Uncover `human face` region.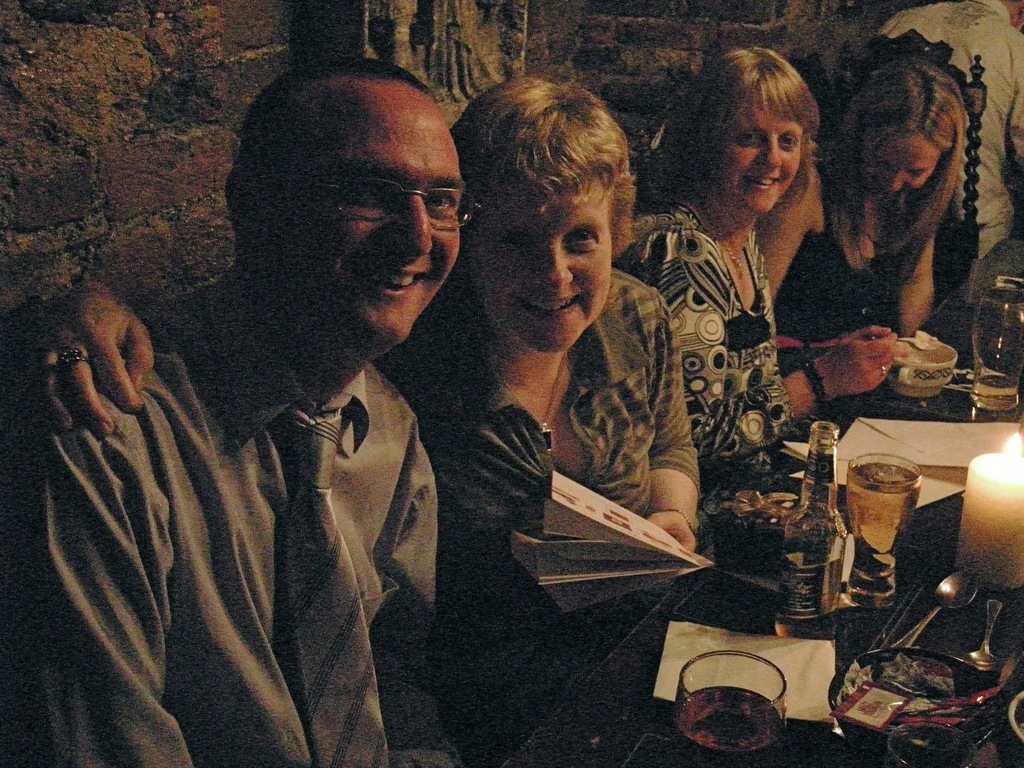
Uncovered: [left=723, top=102, right=799, bottom=208].
